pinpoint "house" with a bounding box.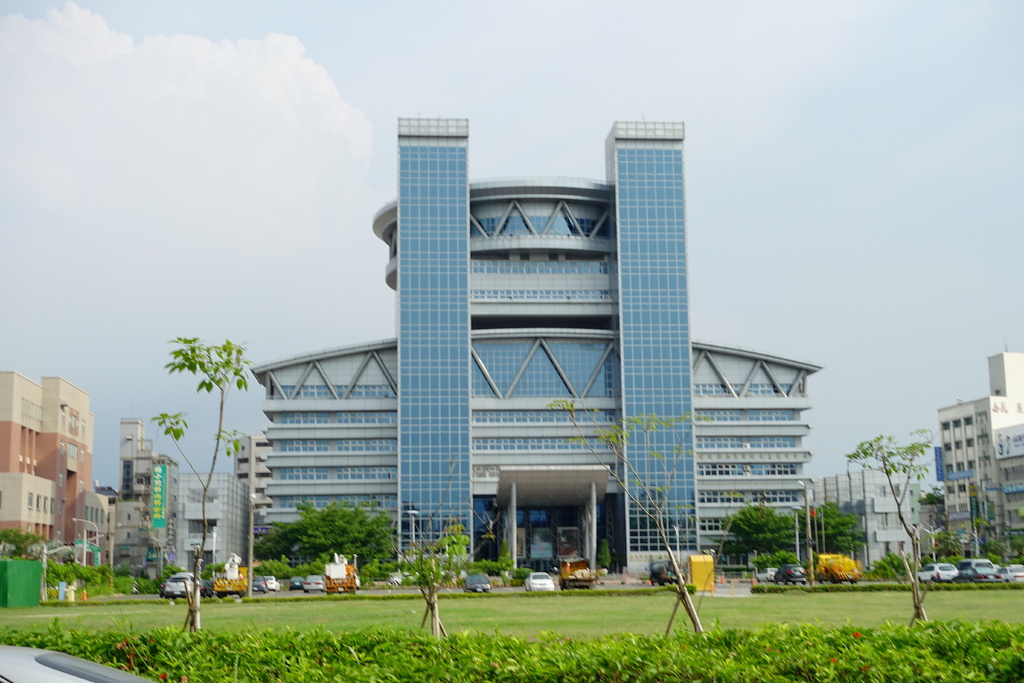
0,368,98,543.
